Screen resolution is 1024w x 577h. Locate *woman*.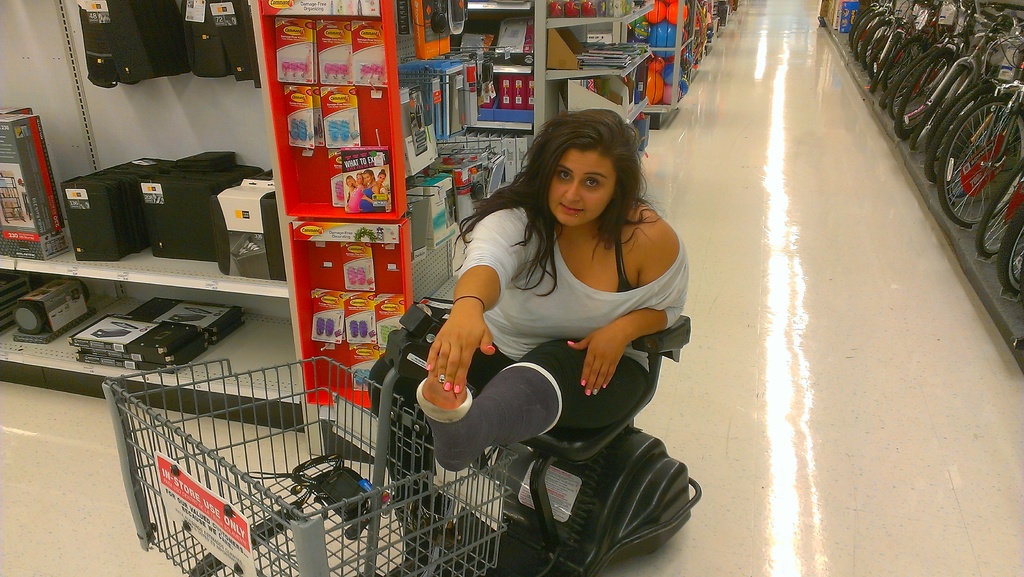
(left=410, top=104, right=688, bottom=526).
